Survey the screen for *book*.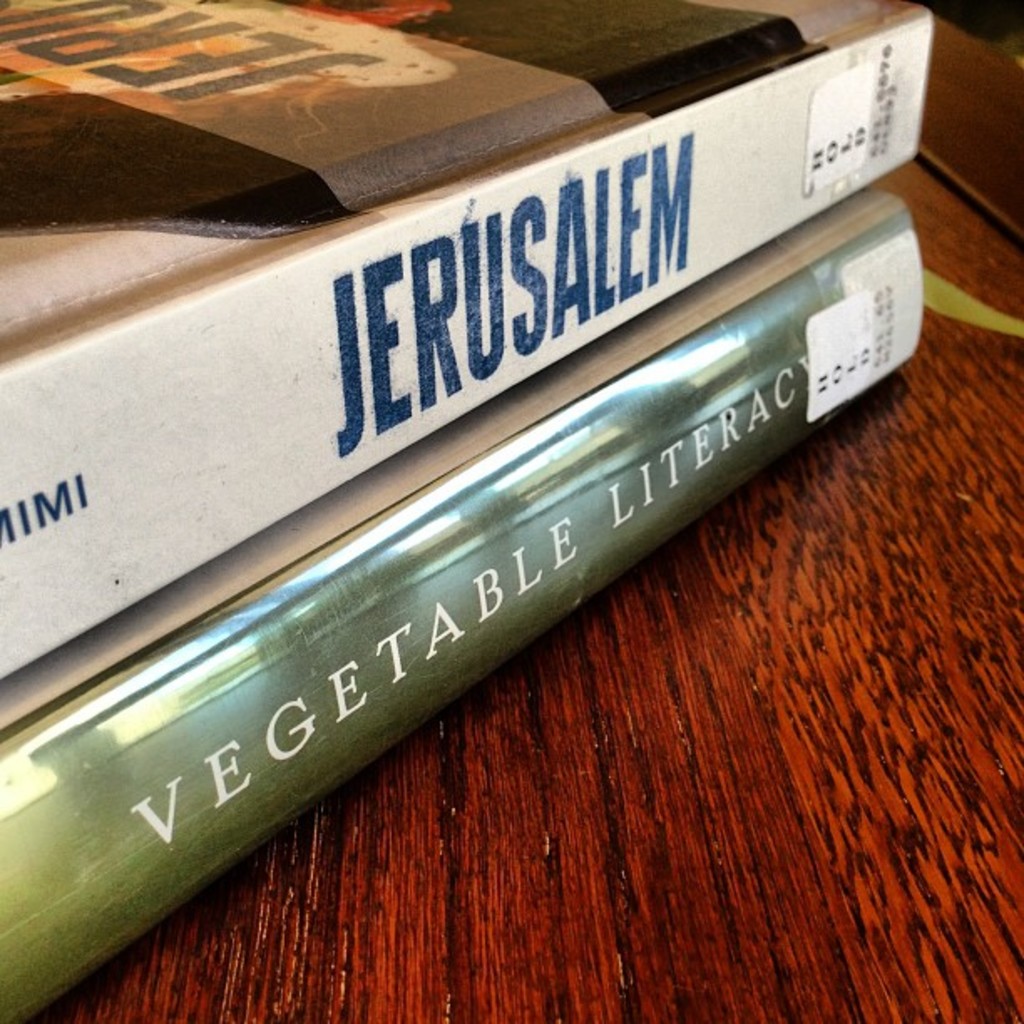
Survey found: (0, 0, 922, 691).
